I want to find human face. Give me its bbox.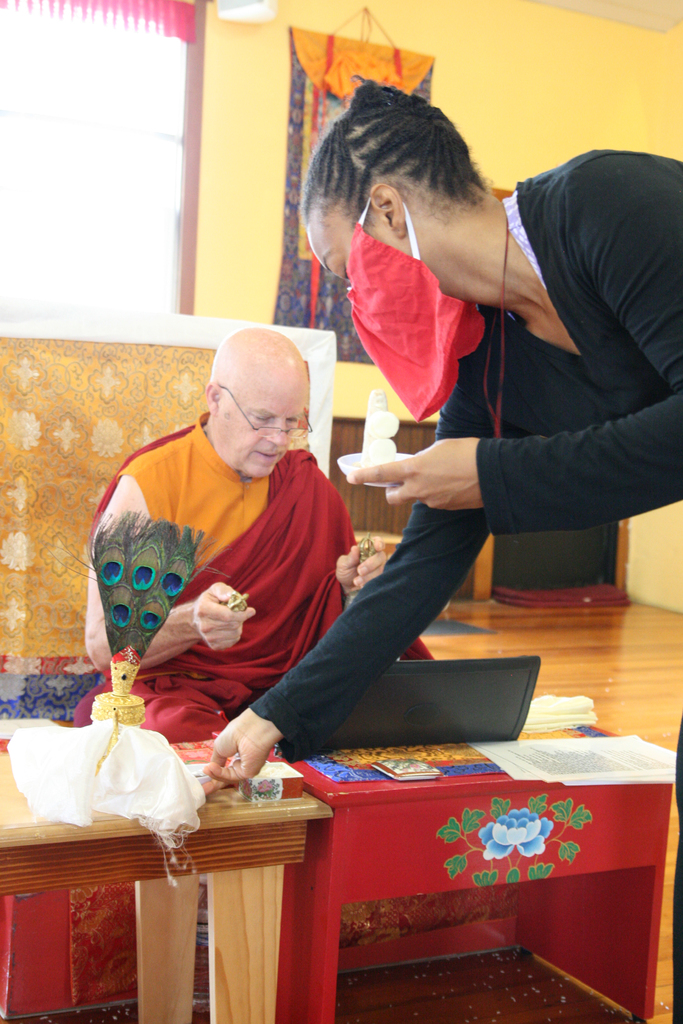
311 216 363 285.
